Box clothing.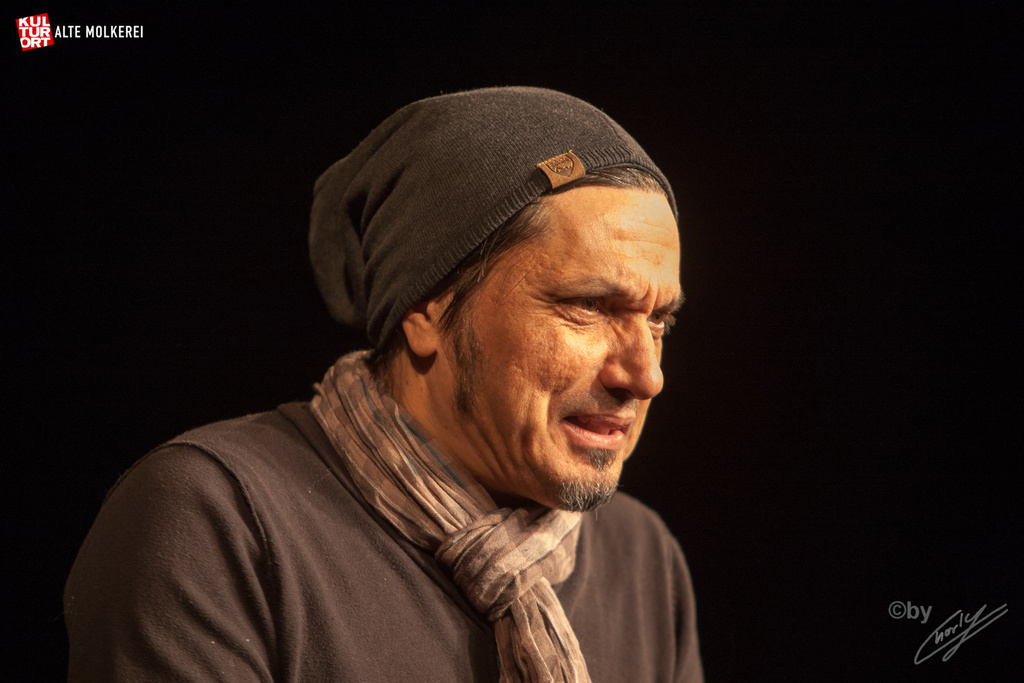
box(54, 335, 719, 670).
